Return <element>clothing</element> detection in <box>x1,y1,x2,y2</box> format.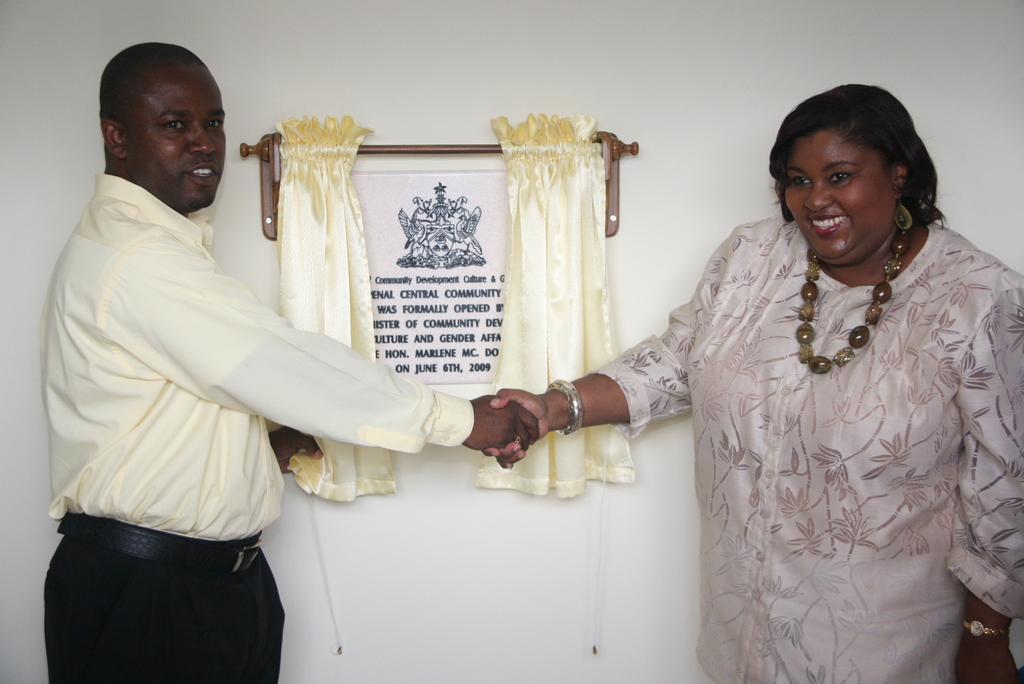
<box>591,213,1023,683</box>.
